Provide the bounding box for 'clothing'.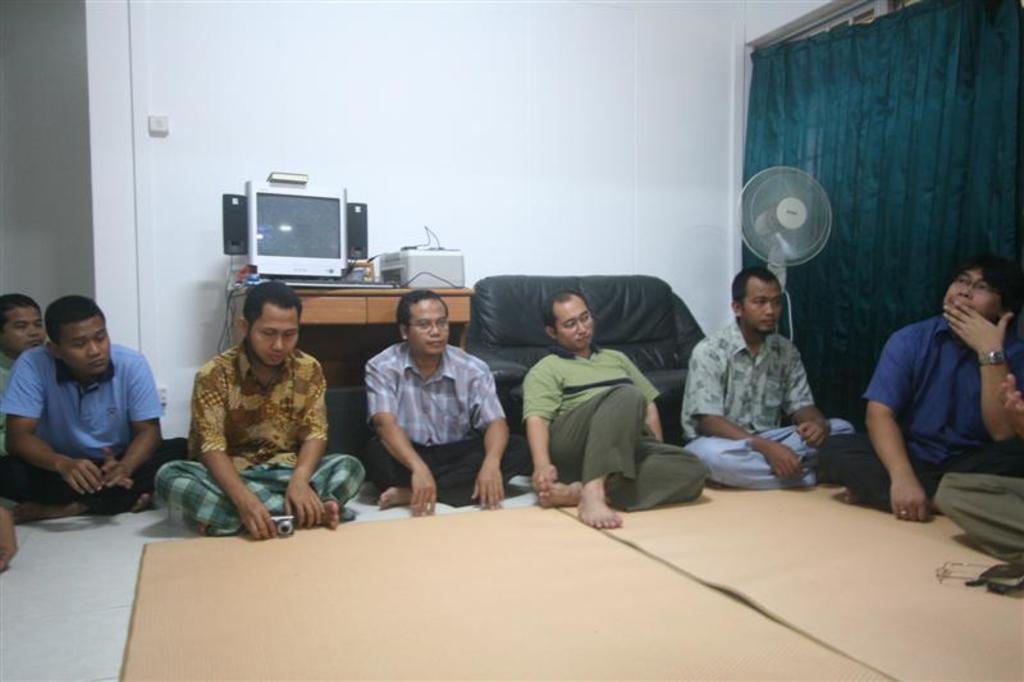
box=[518, 338, 718, 516].
